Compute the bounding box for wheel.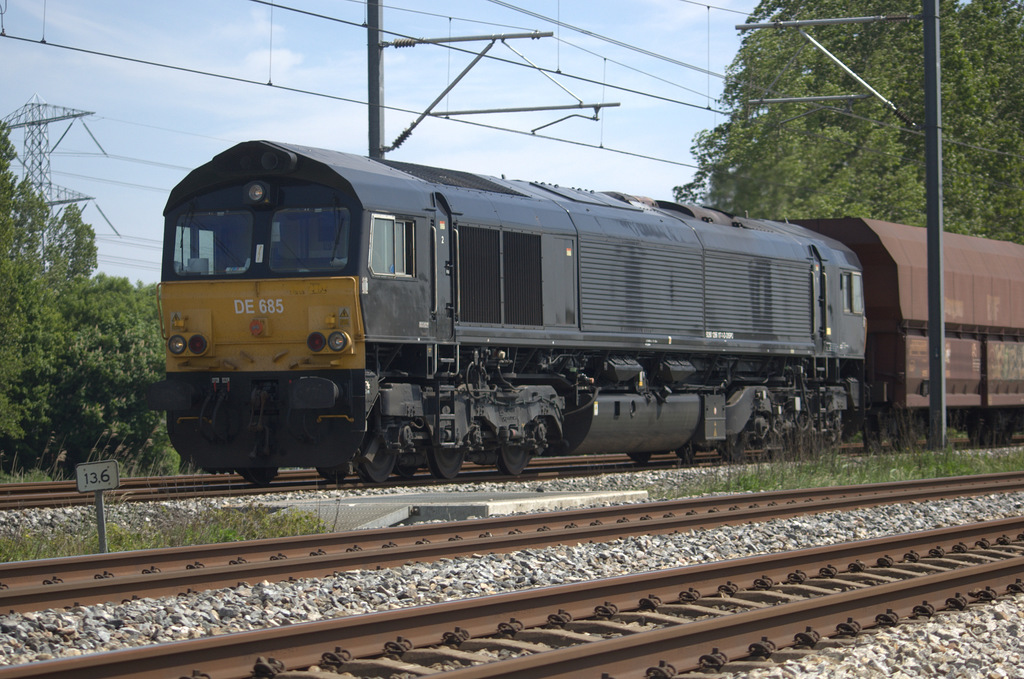
box(499, 444, 532, 477).
